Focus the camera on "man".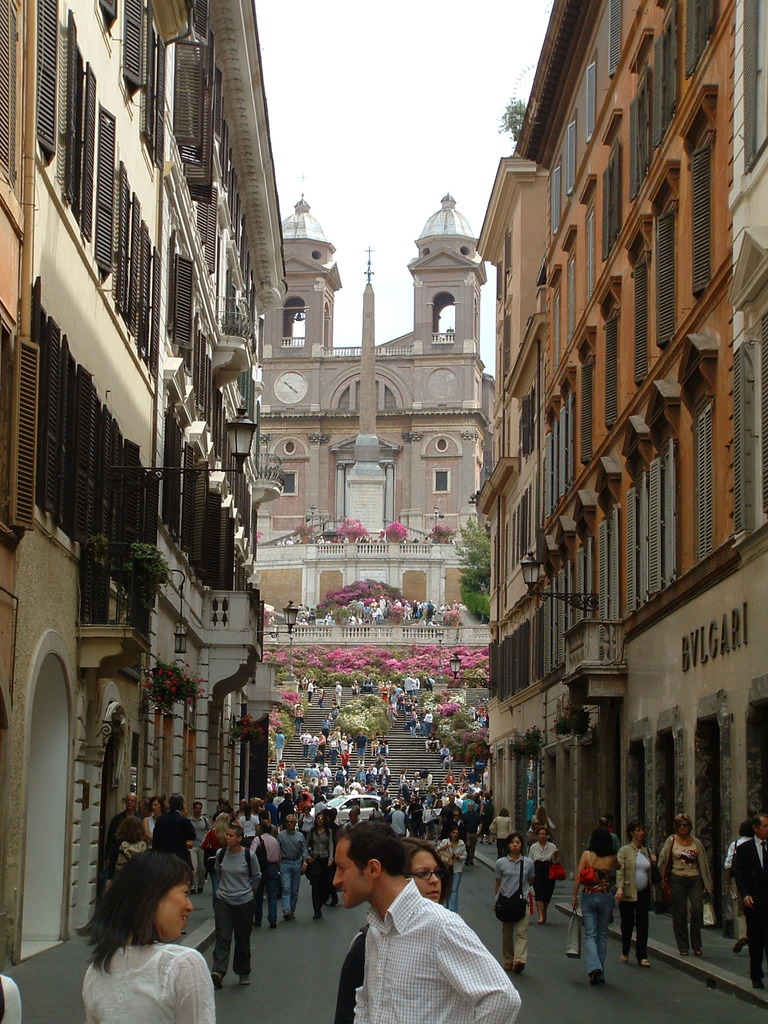
Focus region: <region>280, 813, 308, 918</region>.
